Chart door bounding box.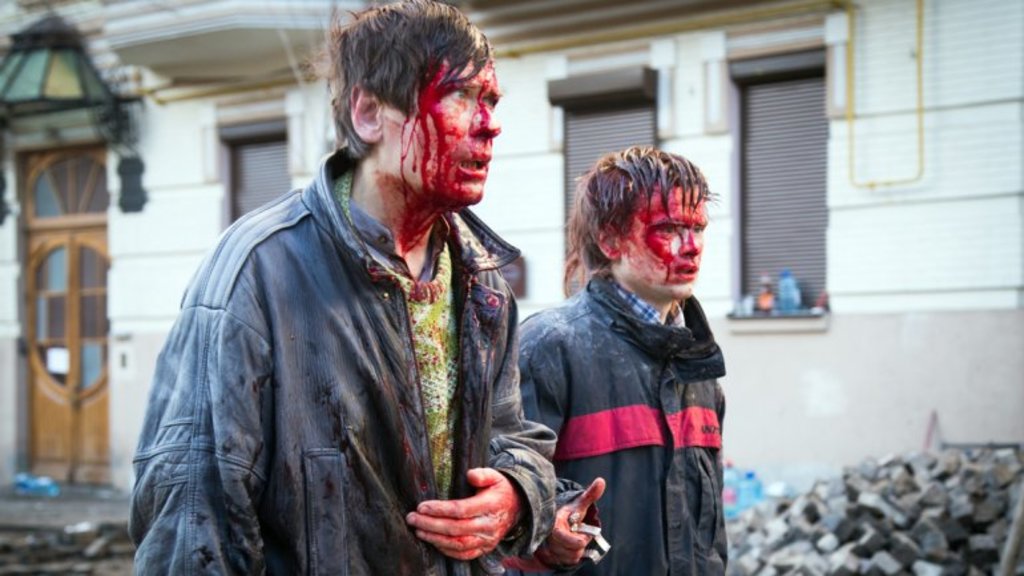
Charted: [73, 226, 114, 483].
